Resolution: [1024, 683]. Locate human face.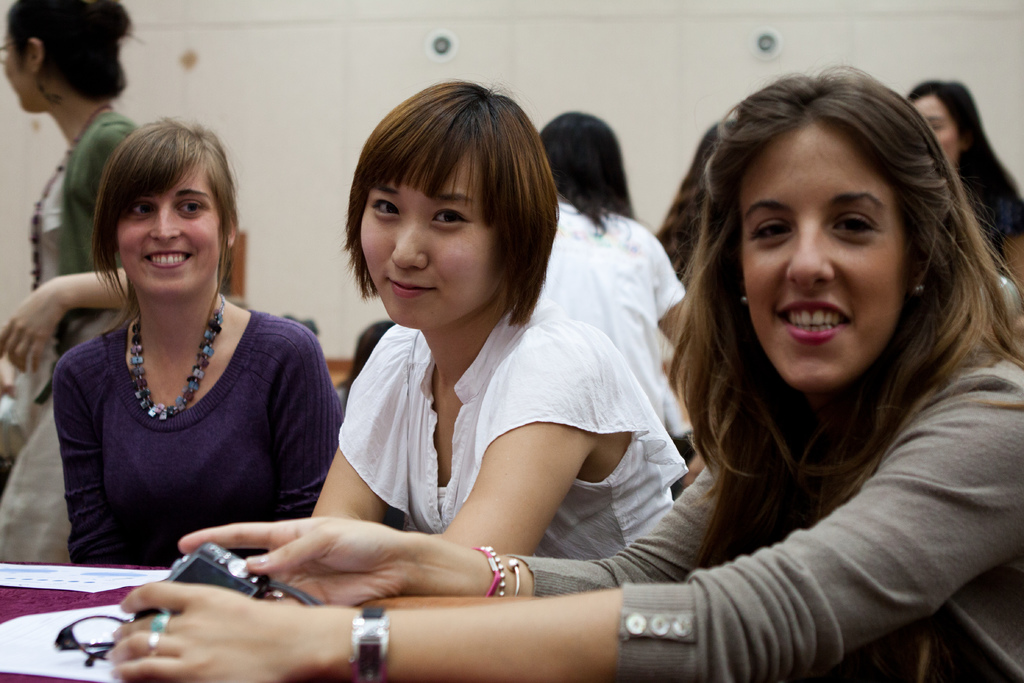
(913, 94, 958, 165).
